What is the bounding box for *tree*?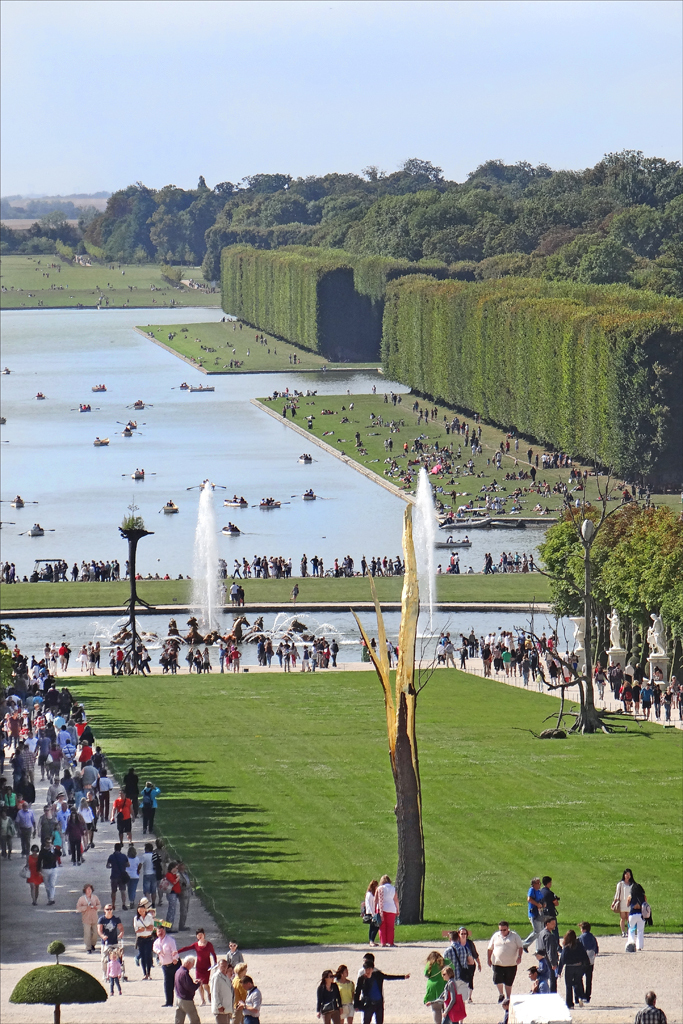
x1=658 y1=193 x2=682 y2=257.
